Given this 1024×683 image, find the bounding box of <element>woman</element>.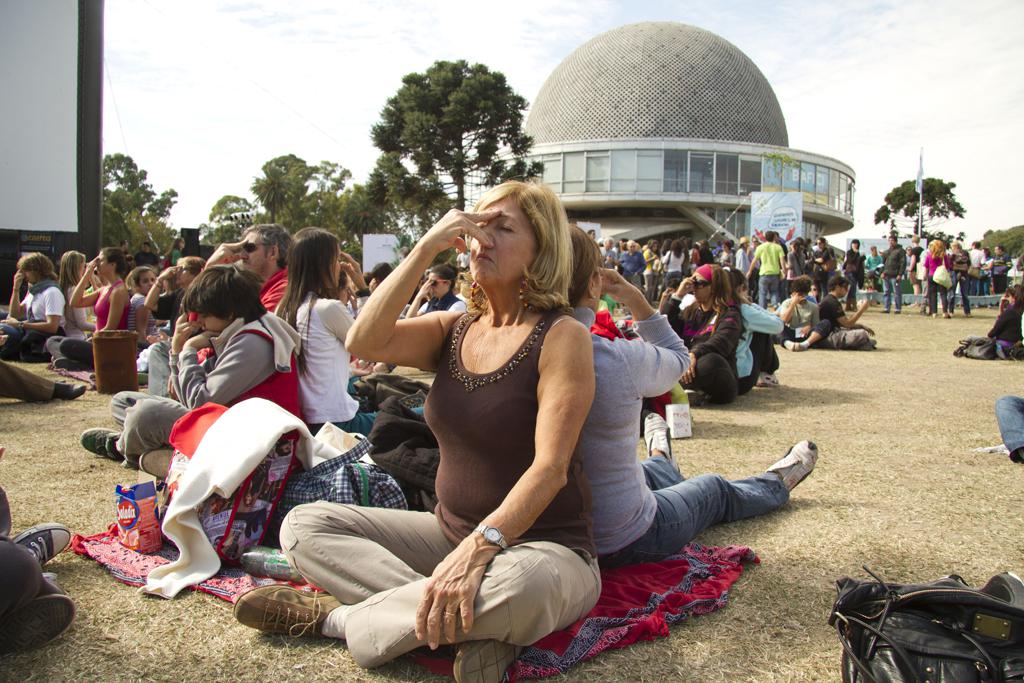
[54, 251, 98, 338].
